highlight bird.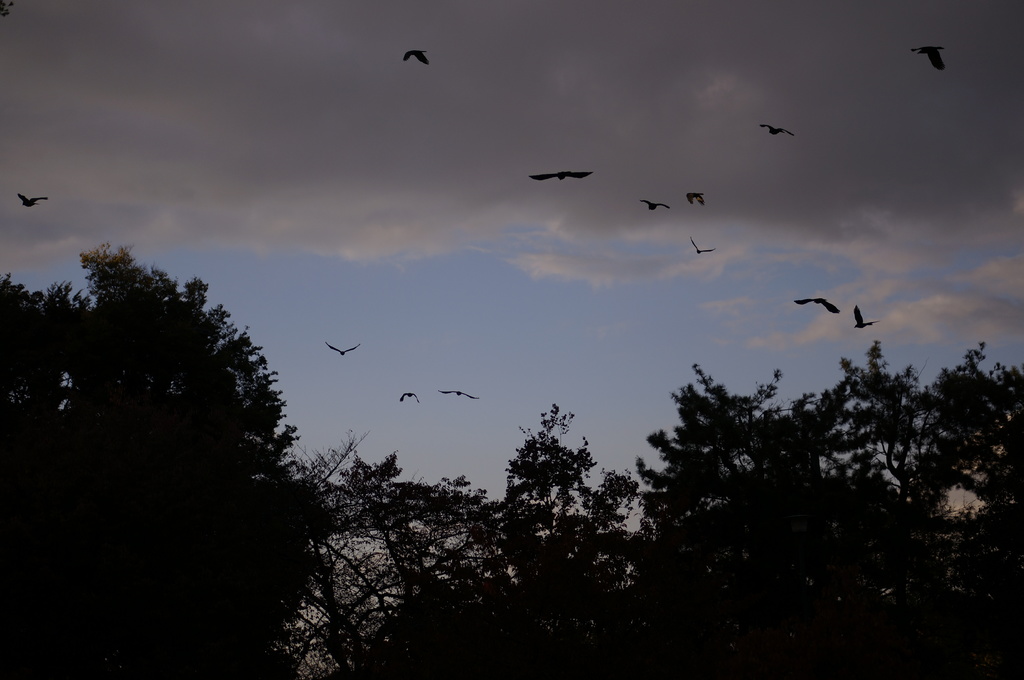
Highlighted region: BBox(436, 385, 476, 400).
